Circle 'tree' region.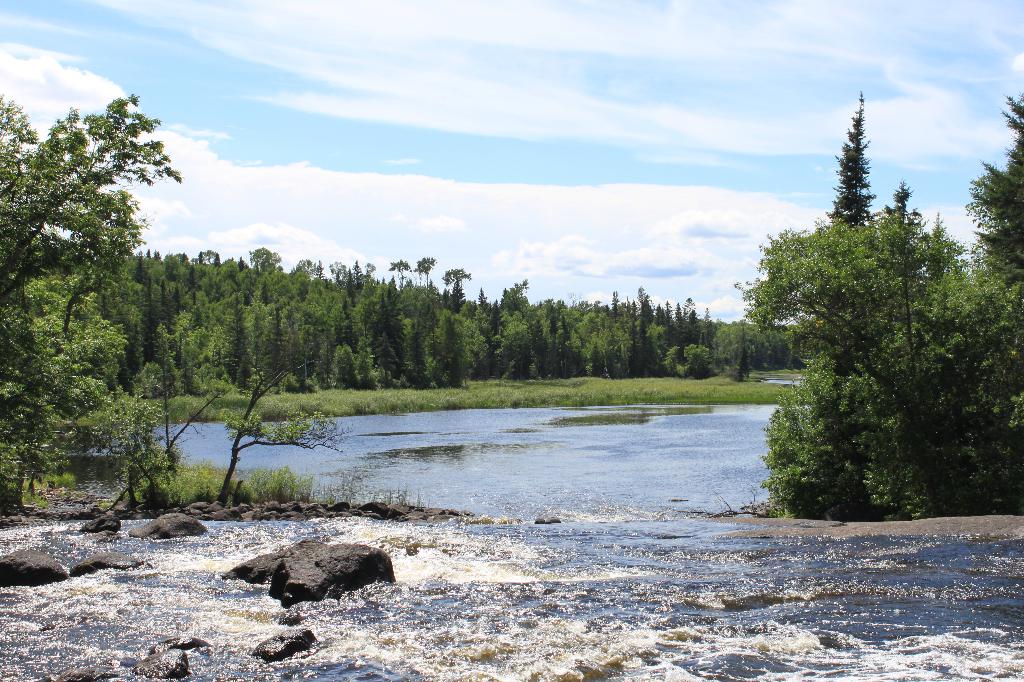
Region: bbox=[725, 81, 1023, 524].
